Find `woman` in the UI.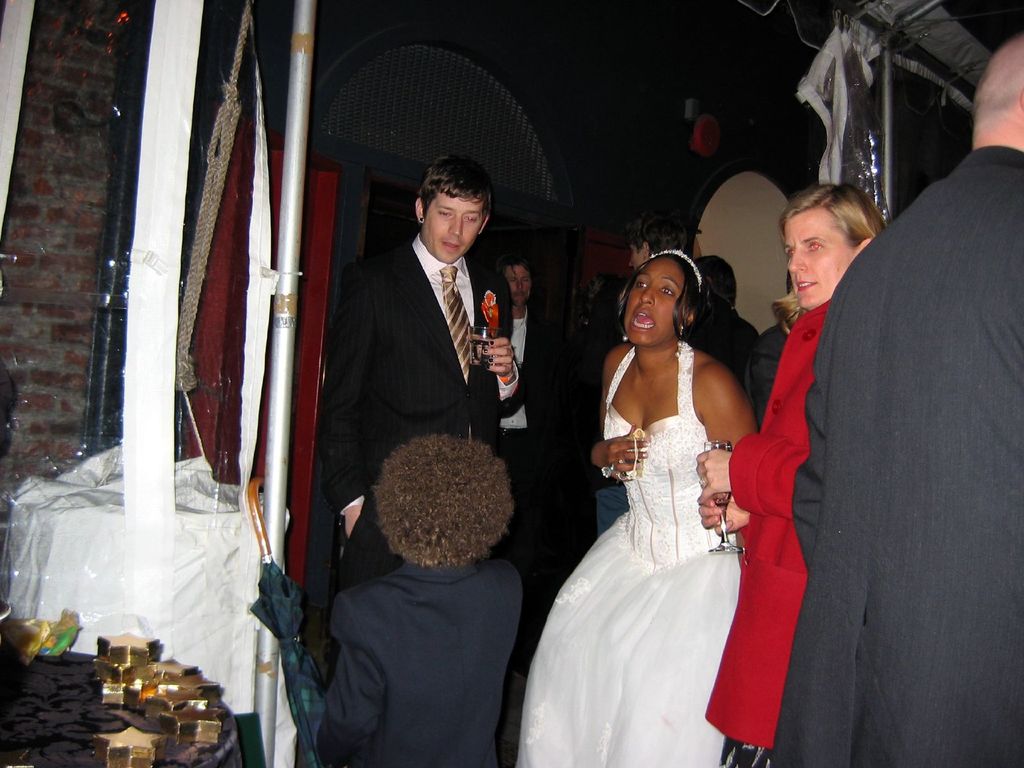
UI element at box(698, 184, 890, 767).
